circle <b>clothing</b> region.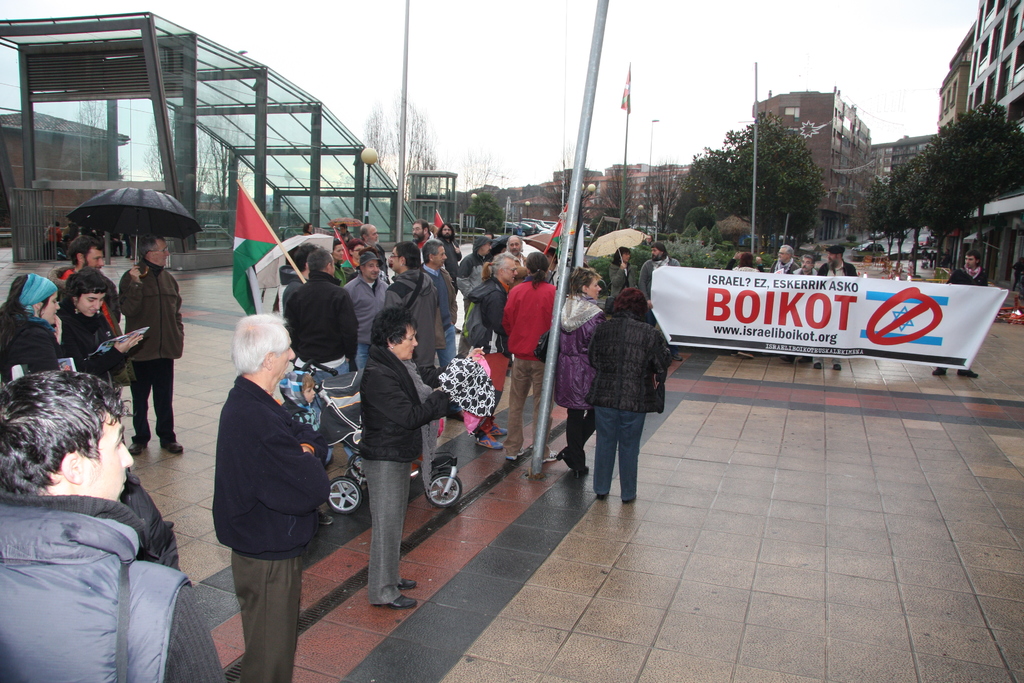
Region: pyautogui.locateOnScreen(789, 268, 822, 277).
